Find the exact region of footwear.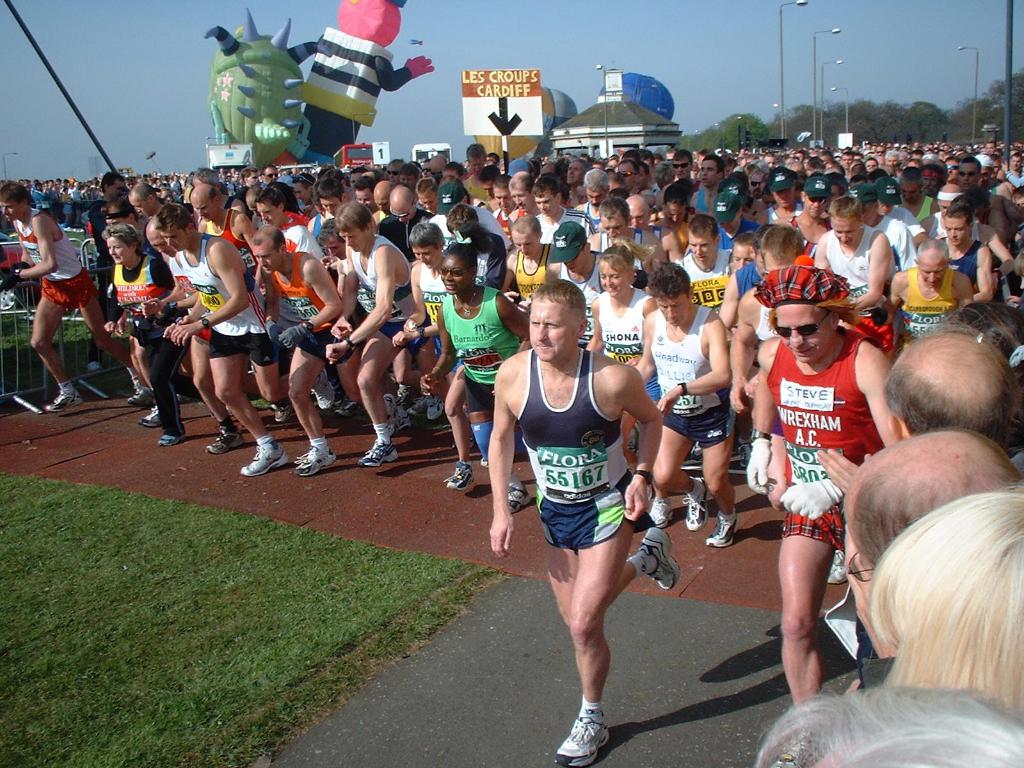
Exact region: box=[160, 433, 187, 446].
